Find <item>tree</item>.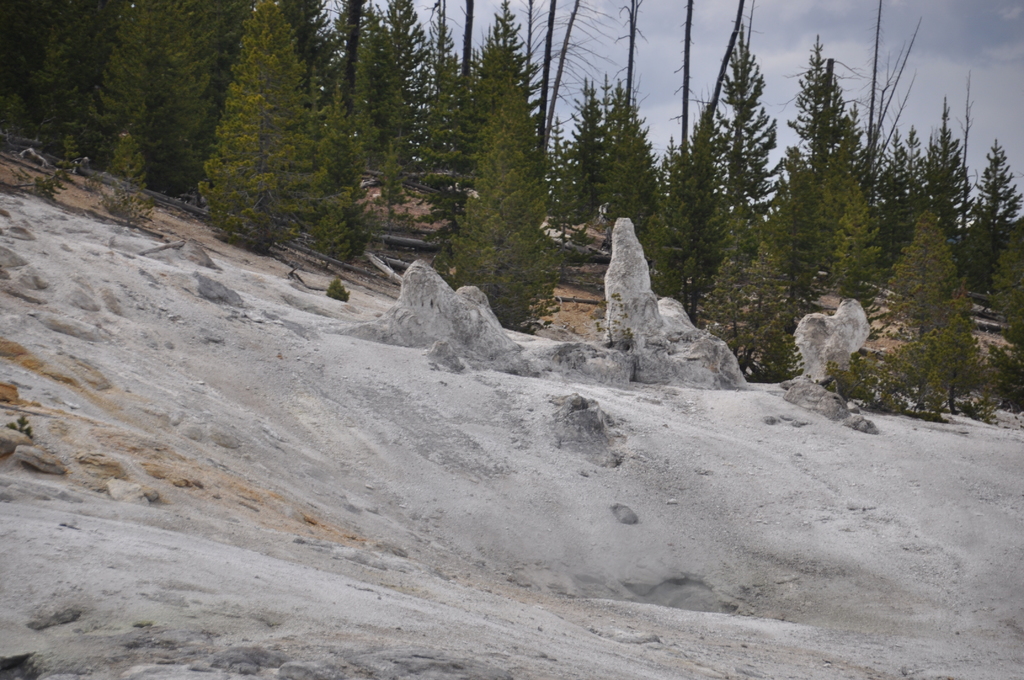
199,0,335,267.
